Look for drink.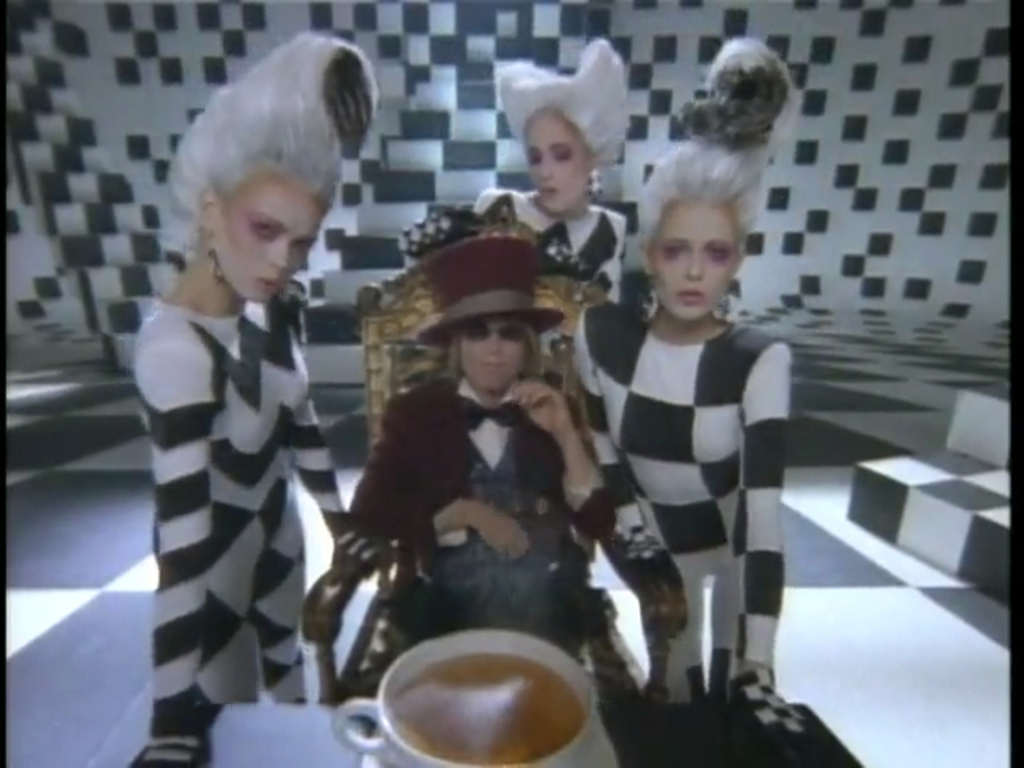
Found: (387, 651, 584, 766).
